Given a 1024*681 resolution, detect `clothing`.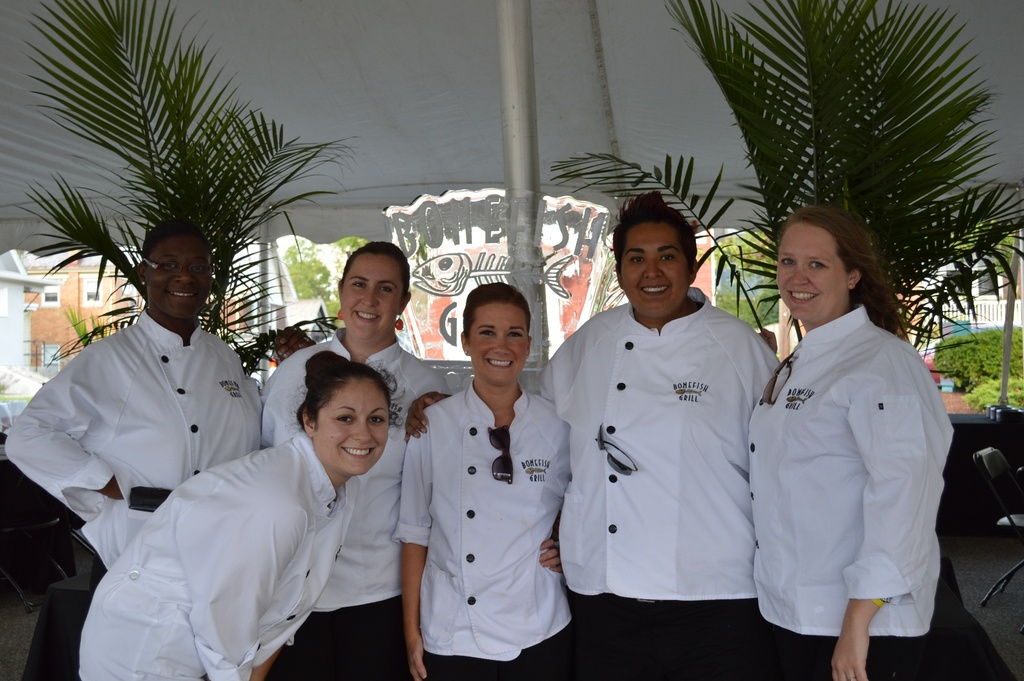
x1=534 y1=285 x2=782 y2=680.
